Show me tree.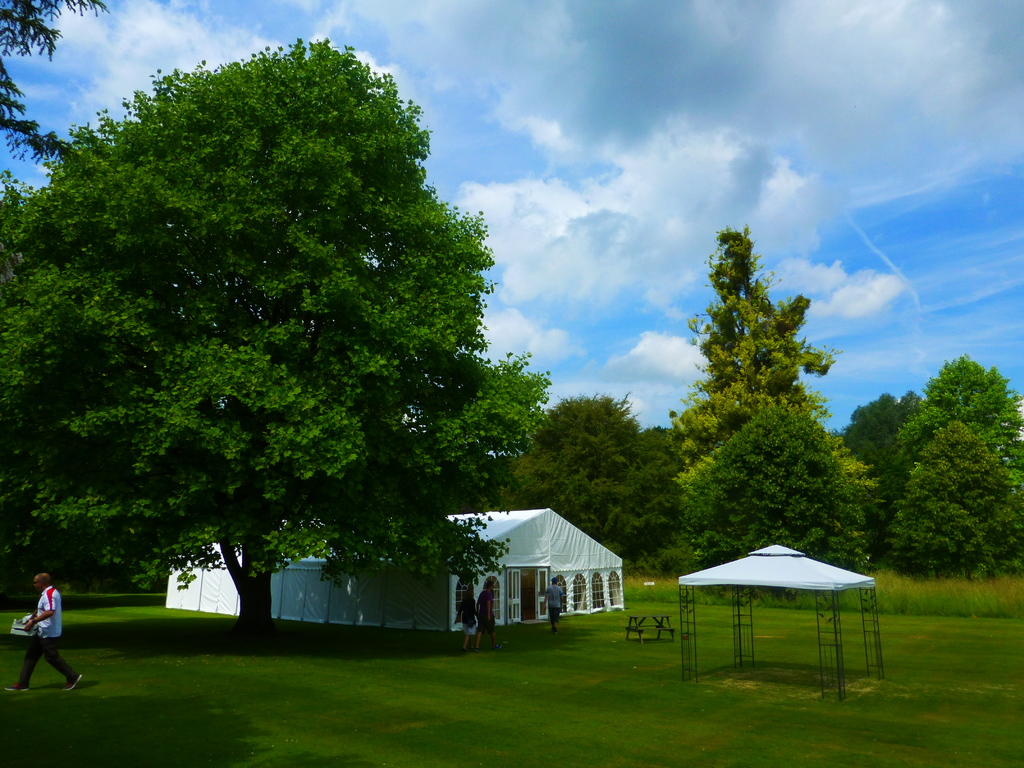
tree is here: [left=874, top=413, right=1023, bottom=577].
